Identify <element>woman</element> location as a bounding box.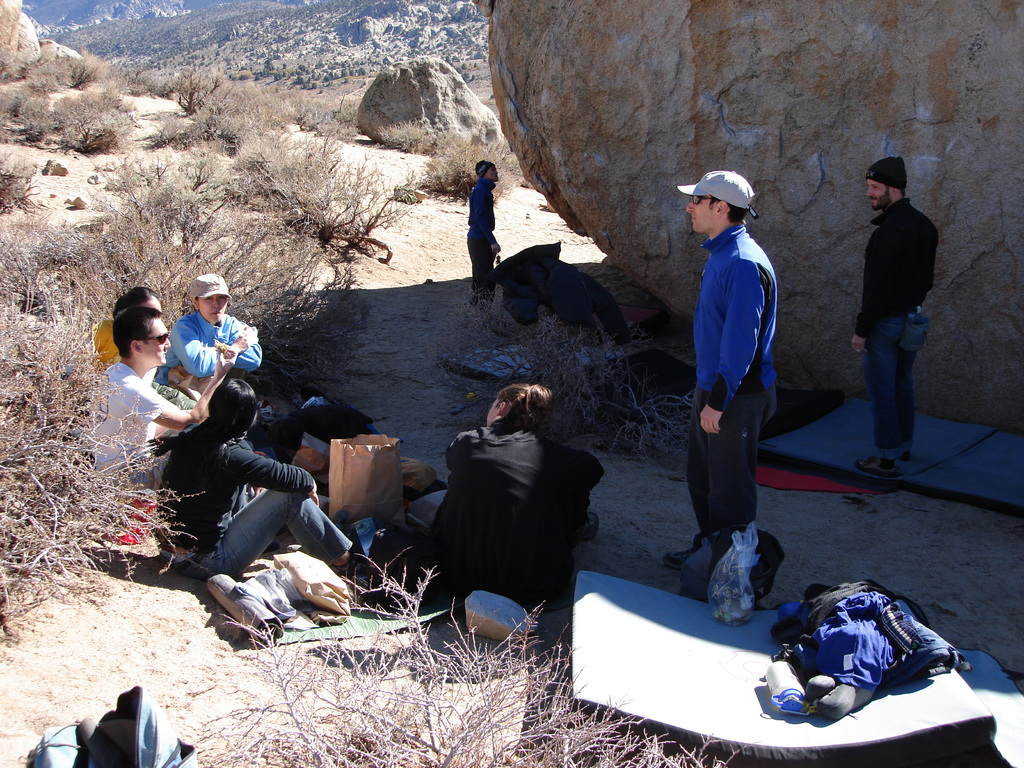
[428,379,600,635].
